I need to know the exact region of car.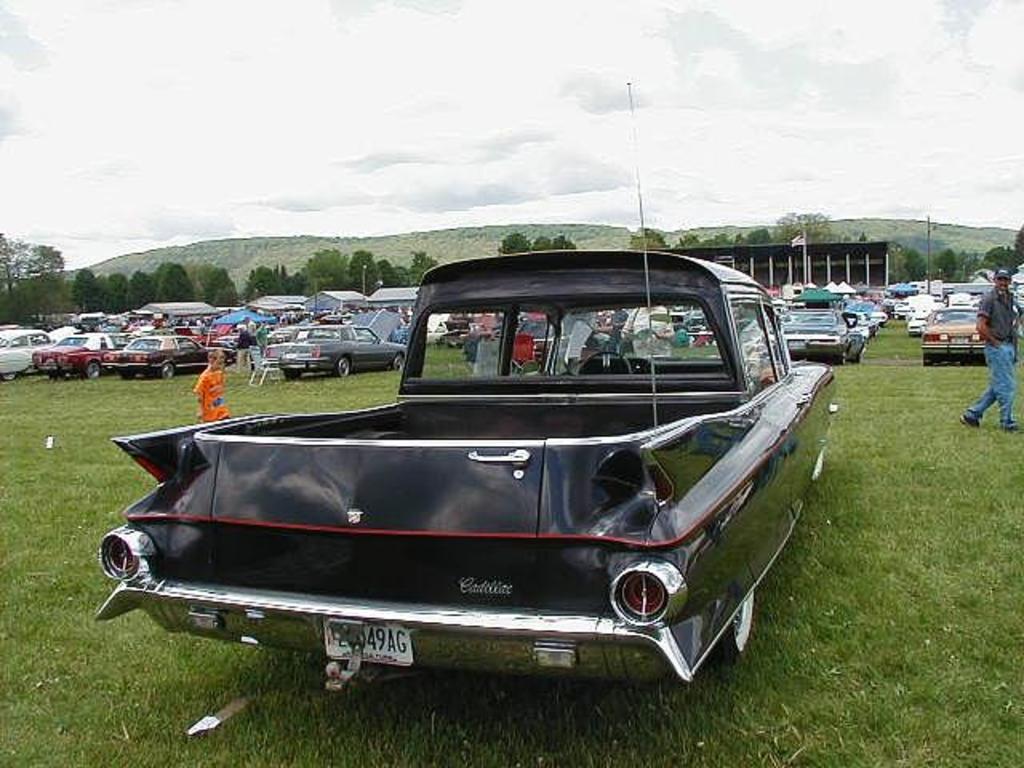
Region: box=[773, 299, 870, 365].
